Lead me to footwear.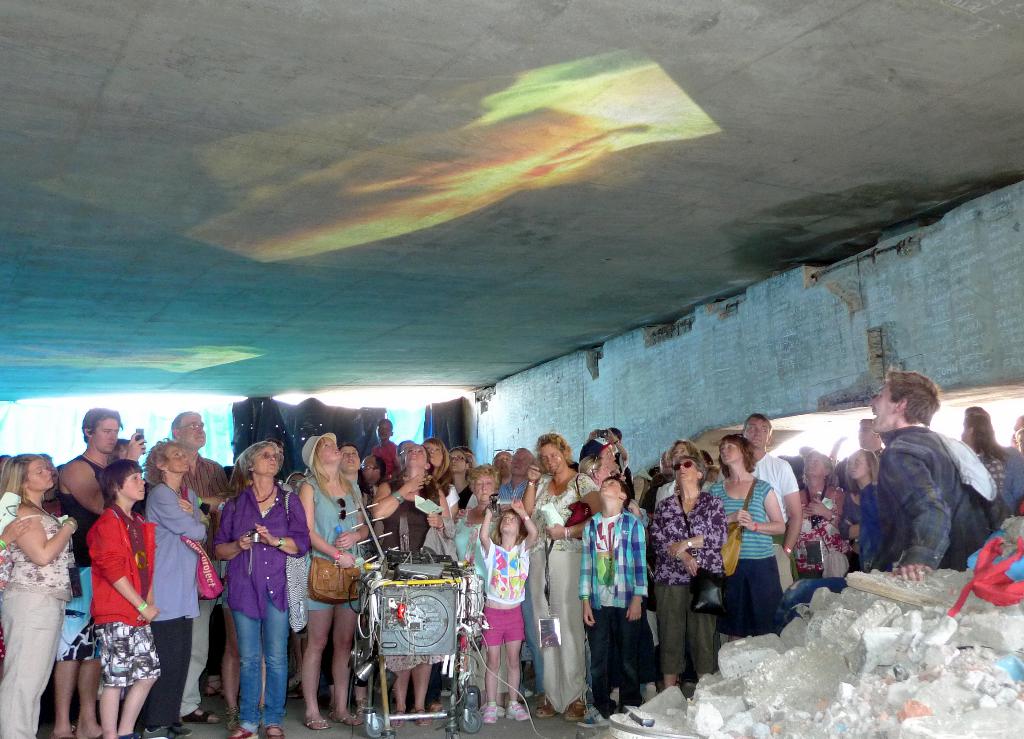
Lead to Rect(534, 690, 550, 710).
